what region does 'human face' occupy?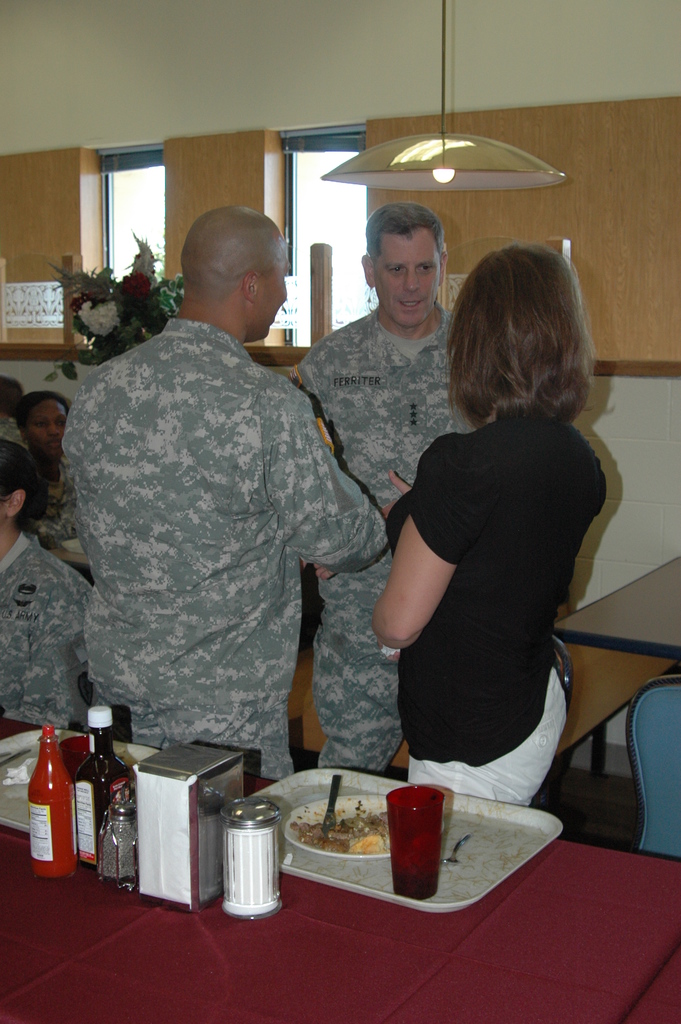
(372, 227, 439, 326).
